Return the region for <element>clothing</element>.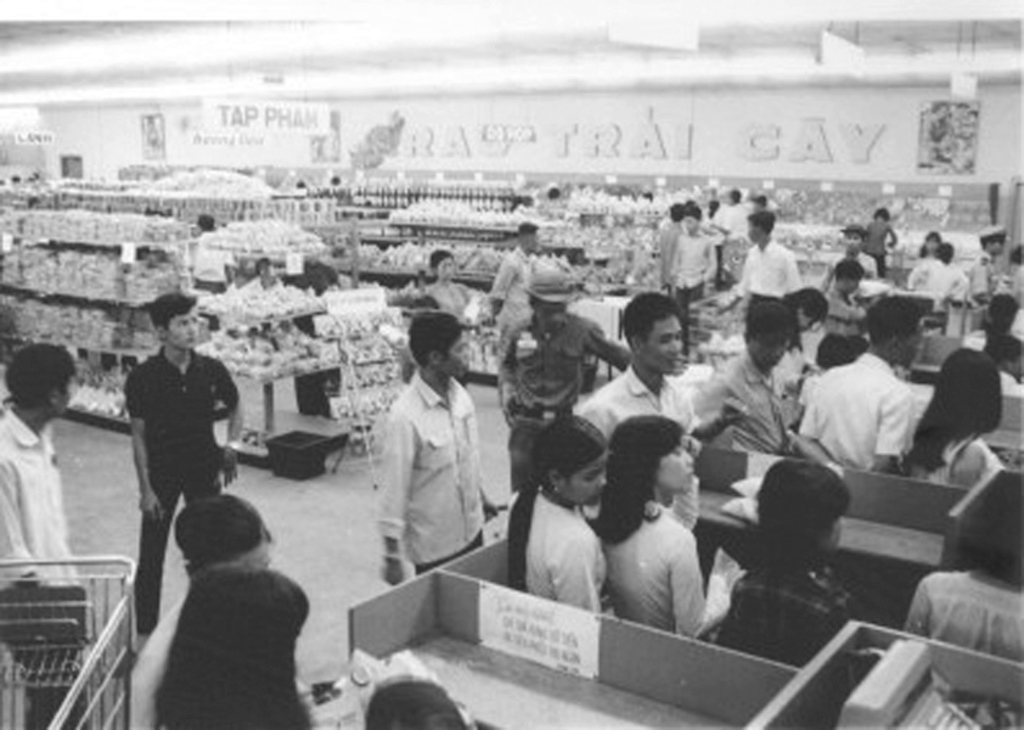
x1=424 y1=277 x2=476 y2=387.
